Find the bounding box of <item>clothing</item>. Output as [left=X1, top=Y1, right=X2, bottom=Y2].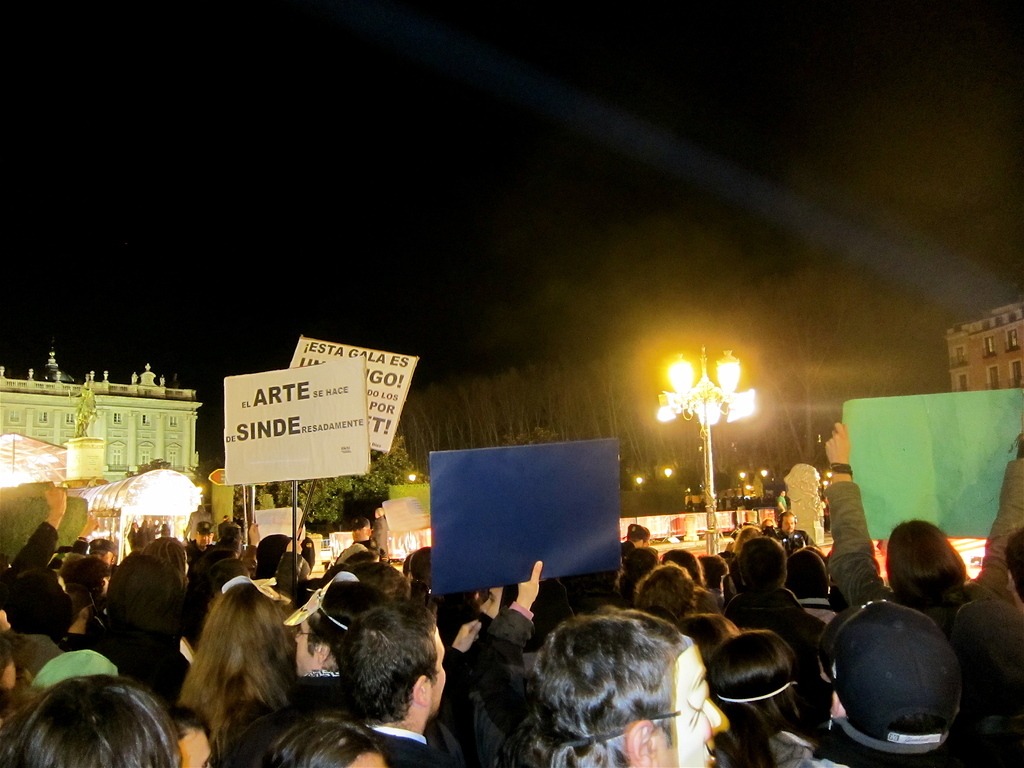
[left=815, top=458, right=1023, bottom=643].
